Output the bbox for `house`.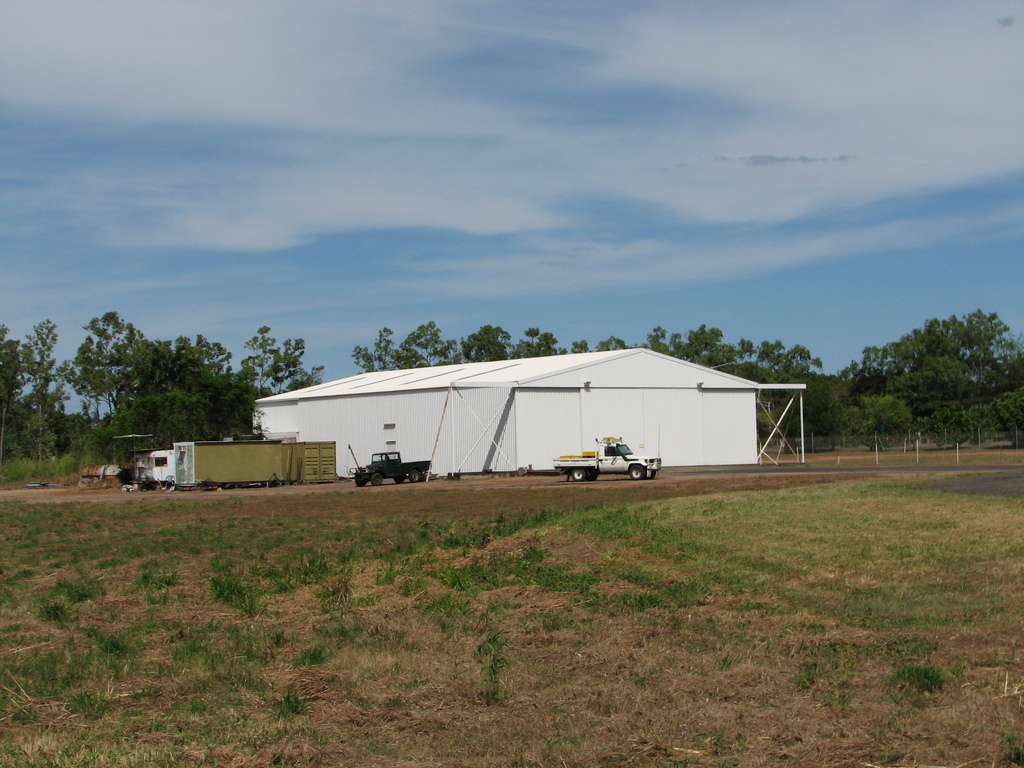
select_region(243, 344, 774, 463).
